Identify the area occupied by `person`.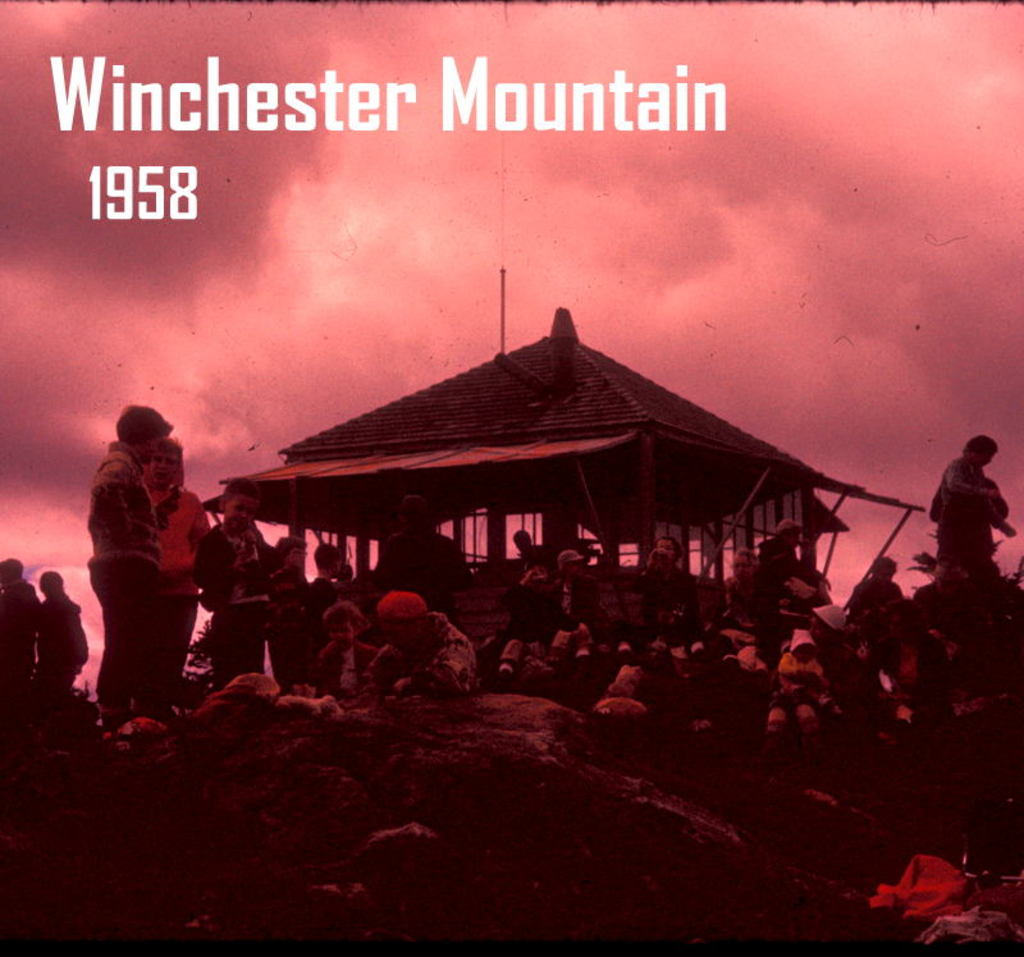
Area: 201:477:288:683.
